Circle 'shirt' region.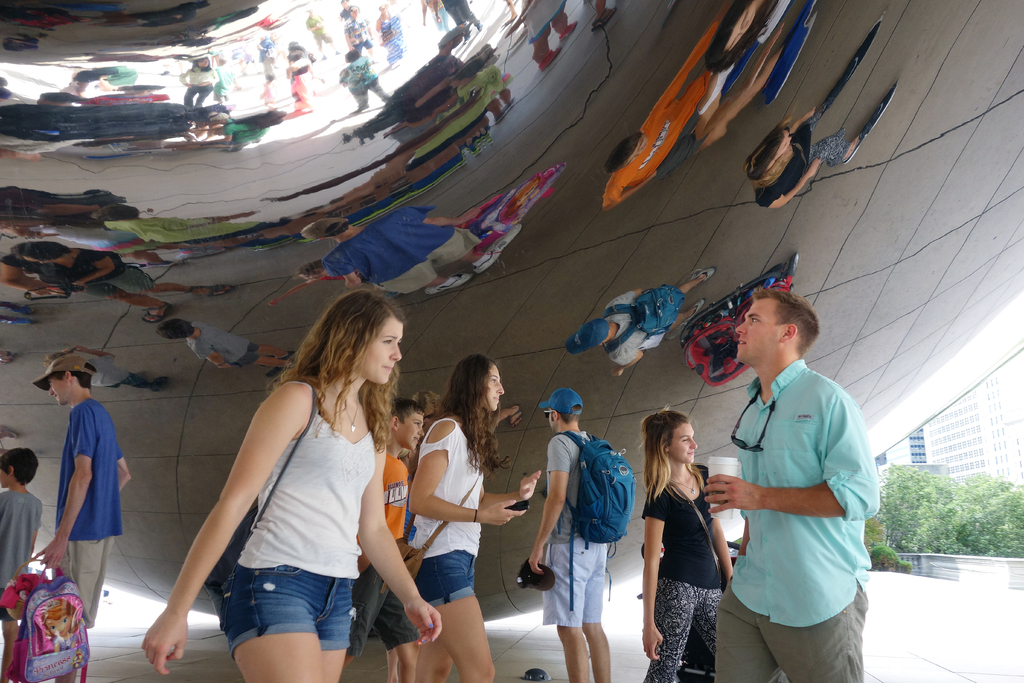
Region: bbox=(733, 361, 879, 626).
